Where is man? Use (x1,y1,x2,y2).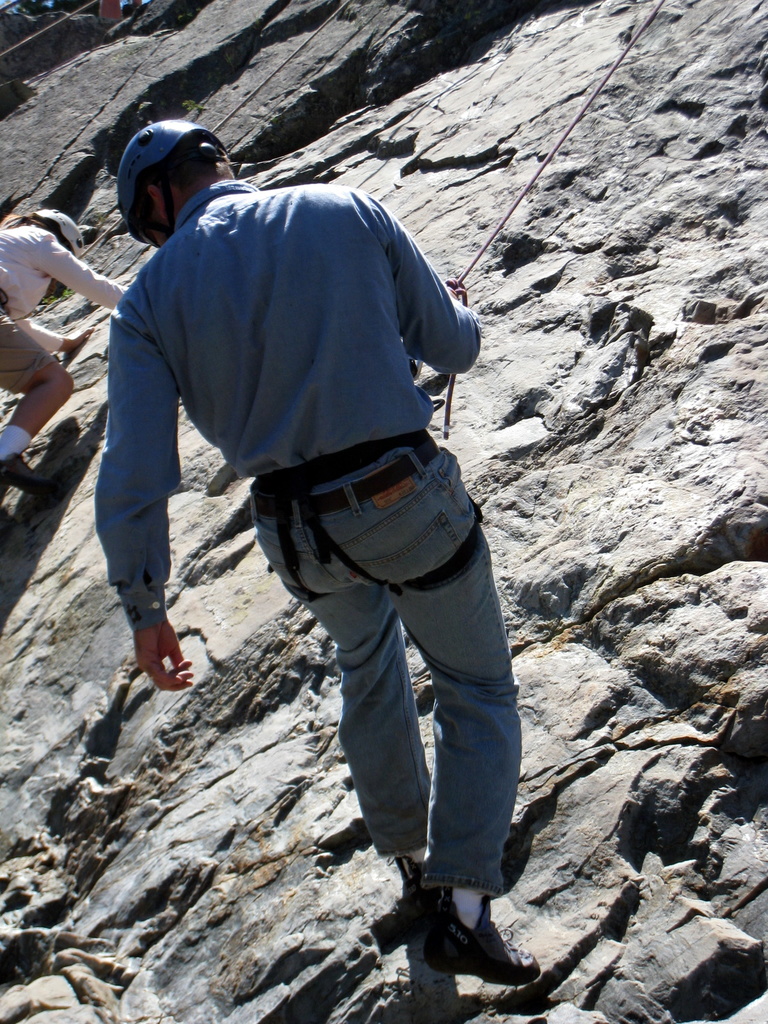
(90,93,552,957).
